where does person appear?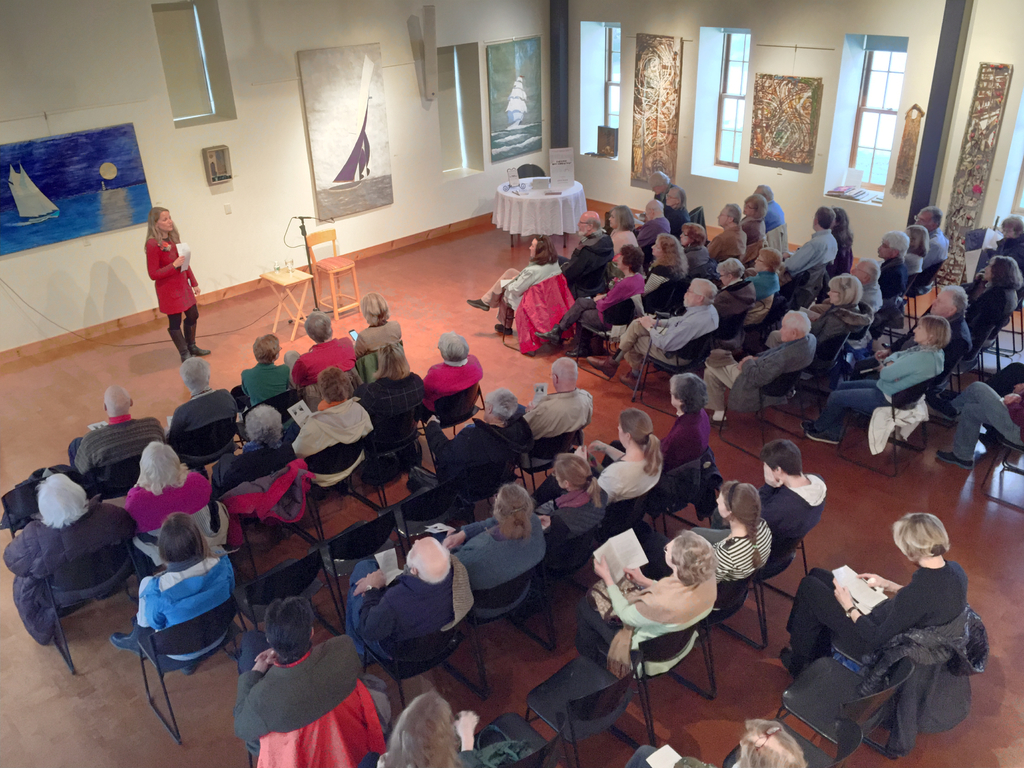
Appears at <box>730,719,805,767</box>.
